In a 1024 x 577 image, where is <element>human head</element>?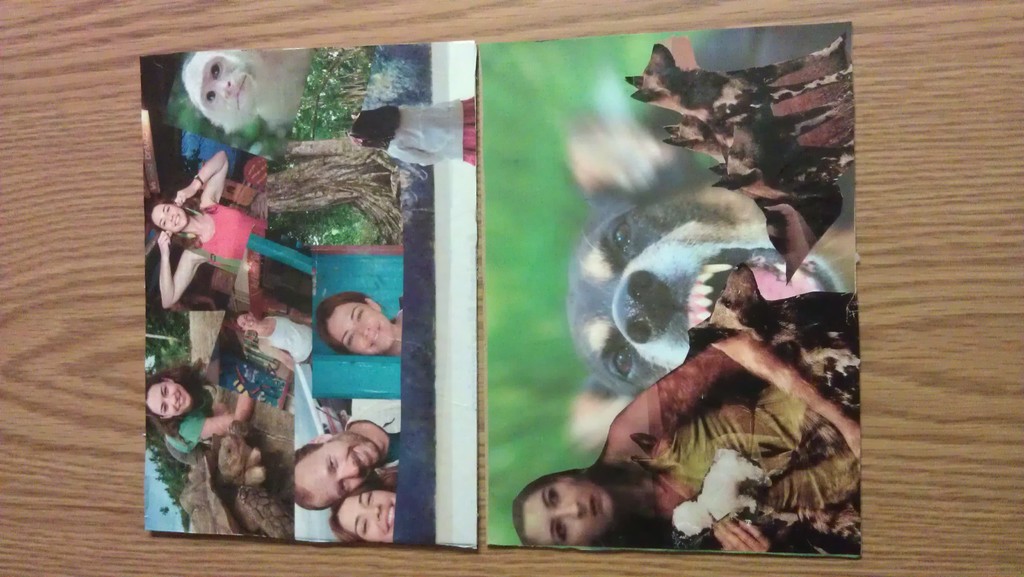
{"left": 141, "top": 372, "right": 193, "bottom": 419}.
